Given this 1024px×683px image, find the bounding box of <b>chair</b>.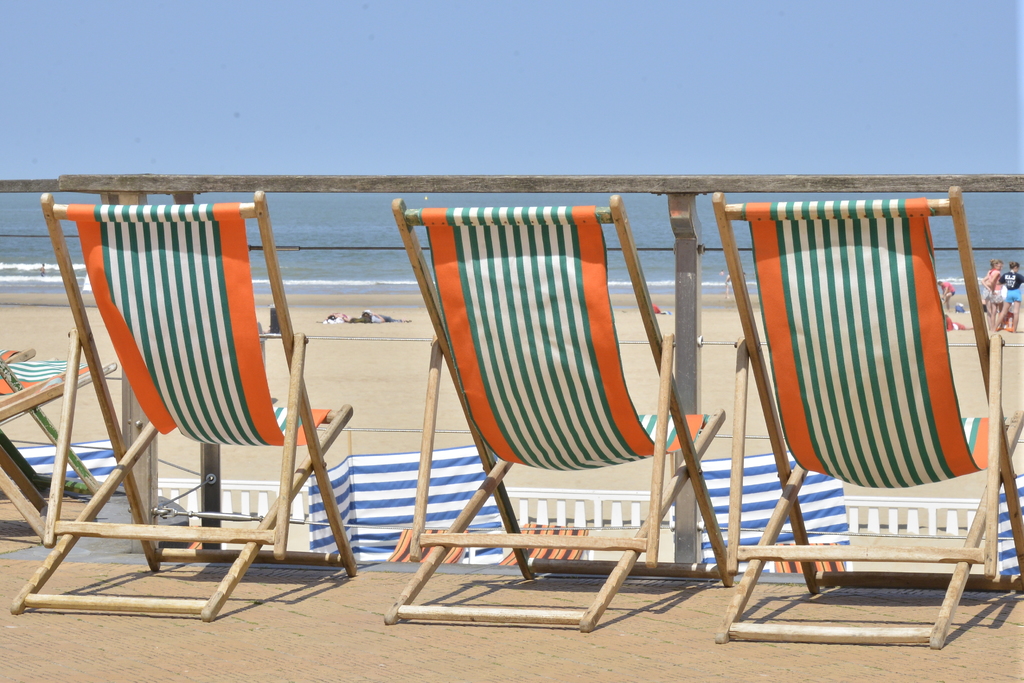
BBox(715, 186, 1023, 645).
